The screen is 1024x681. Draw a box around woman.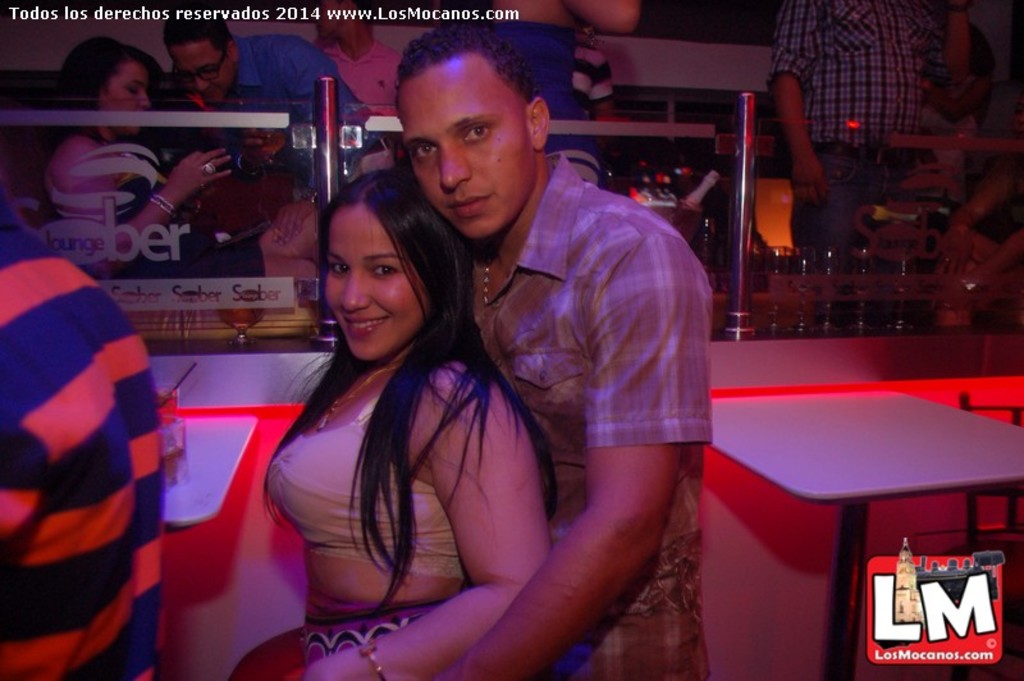
<region>262, 163, 557, 680</region>.
